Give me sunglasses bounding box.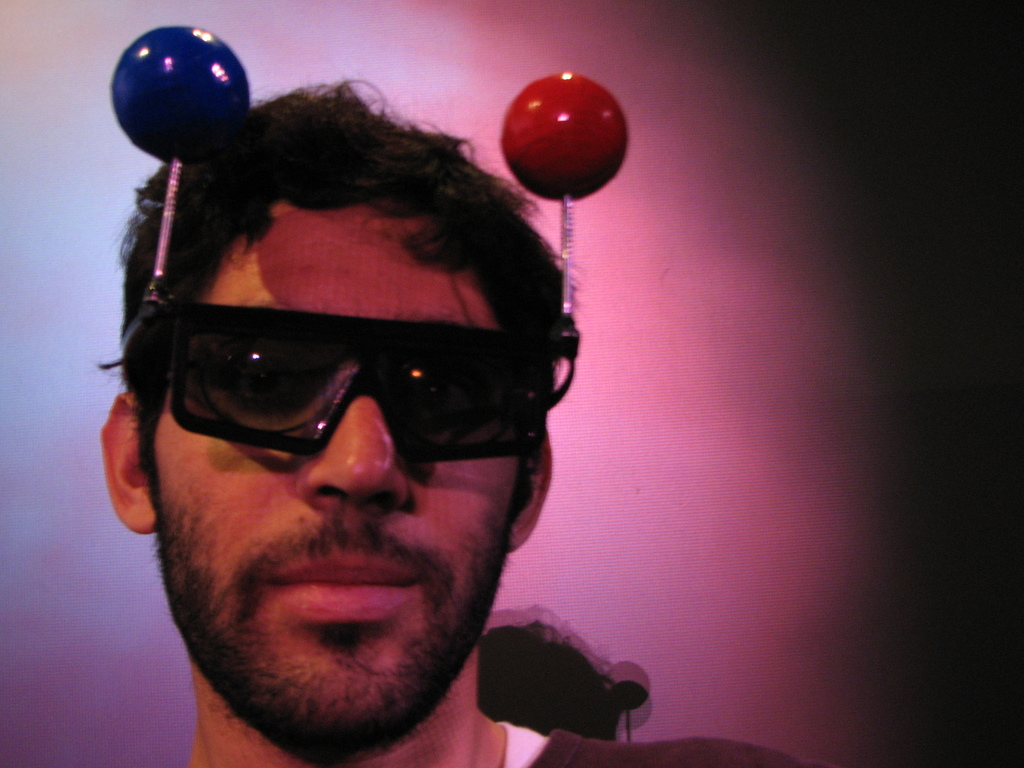
{"x1": 117, "y1": 294, "x2": 559, "y2": 465}.
